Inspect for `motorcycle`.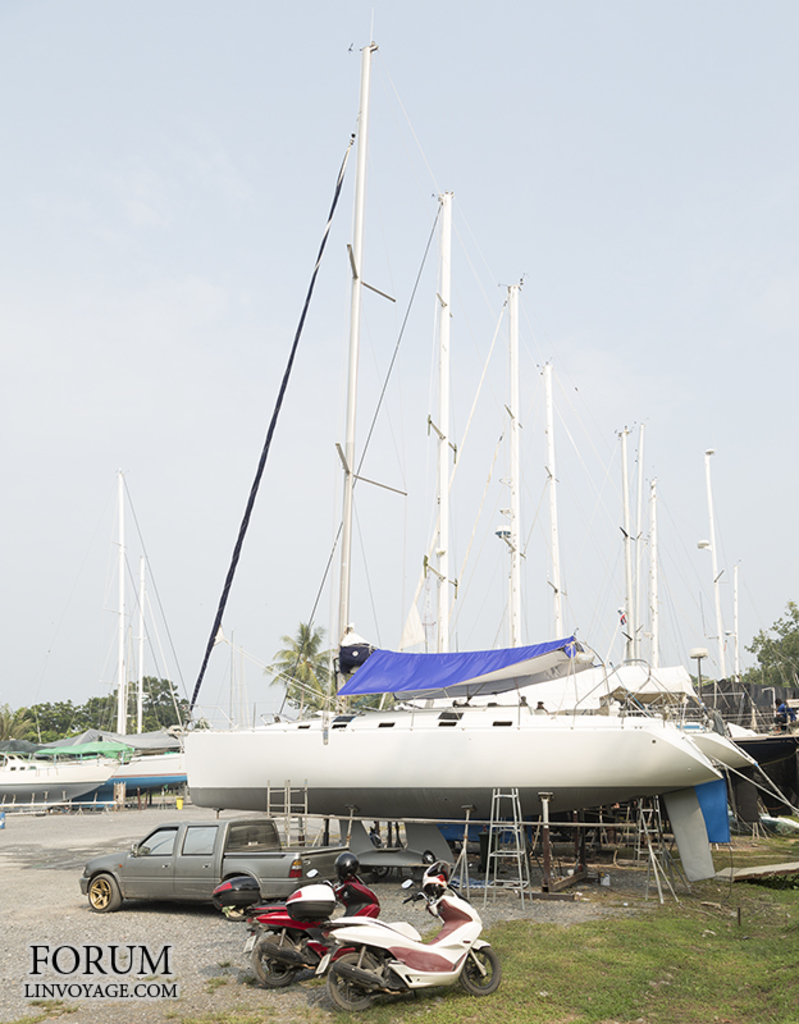
Inspection: {"left": 296, "top": 877, "right": 494, "bottom": 1005}.
